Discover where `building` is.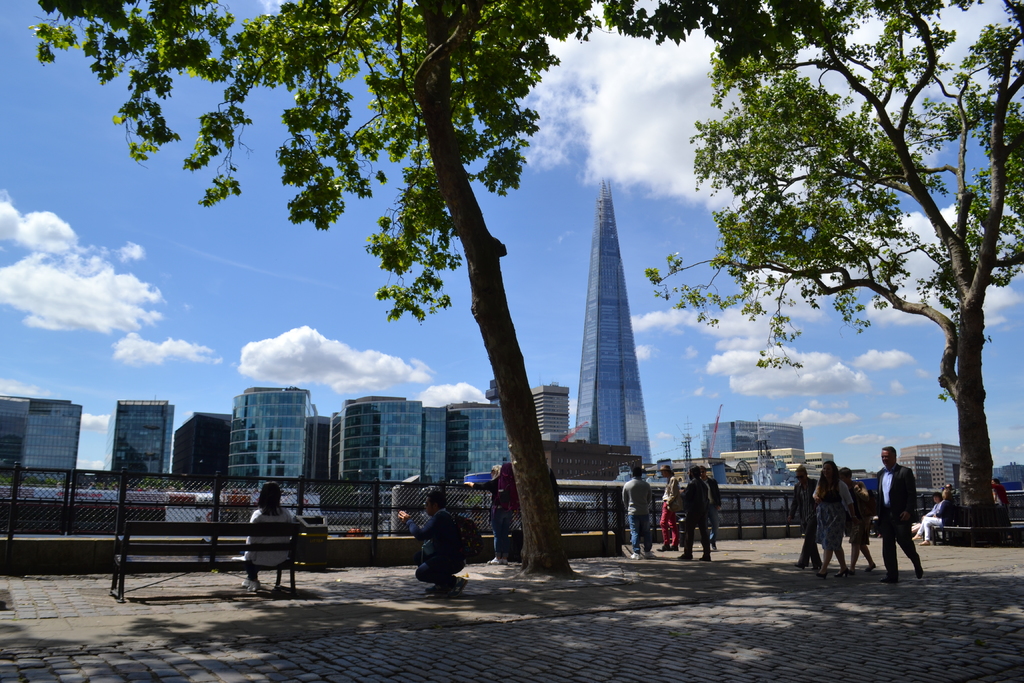
Discovered at [left=897, top=440, right=964, bottom=494].
